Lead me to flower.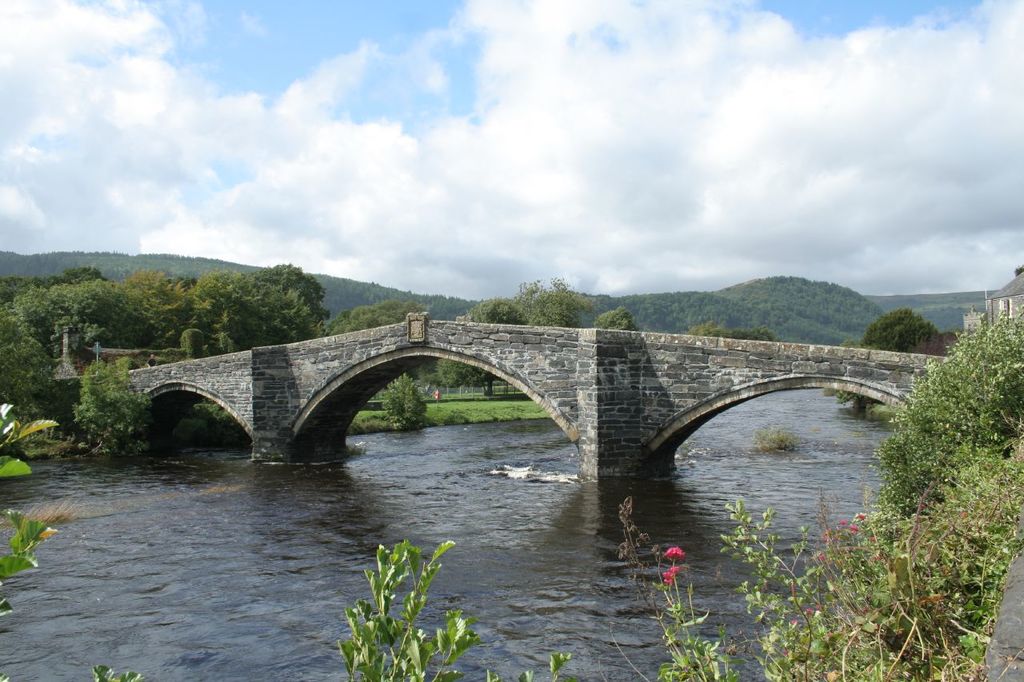
Lead to left=662, top=565, right=681, bottom=592.
